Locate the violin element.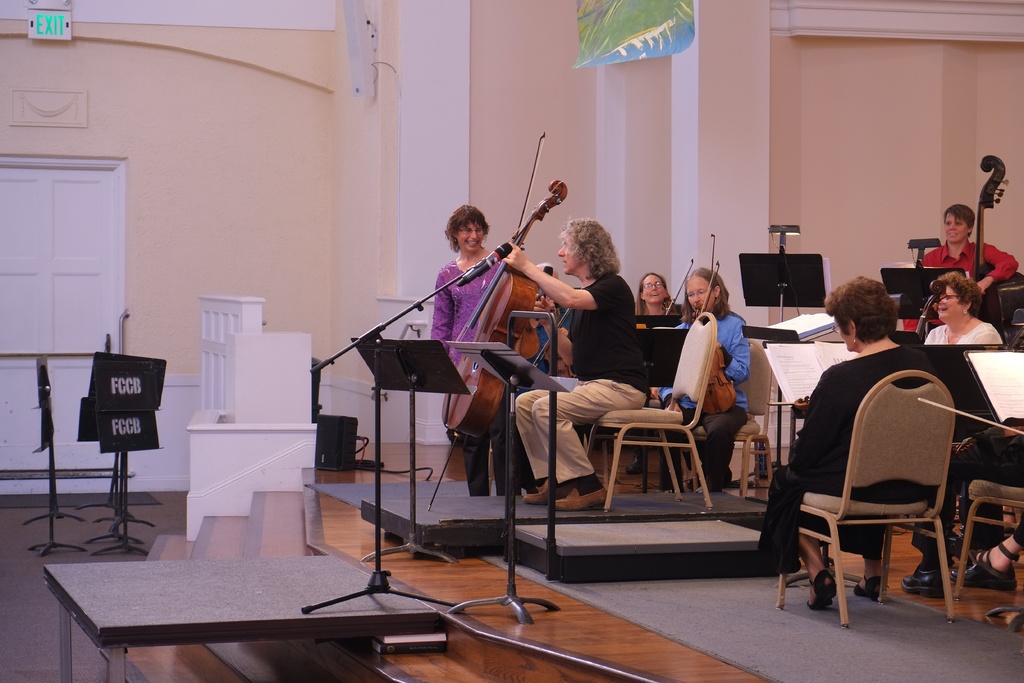
Element bbox: left=710, top=229, right=717, bottom=269.
